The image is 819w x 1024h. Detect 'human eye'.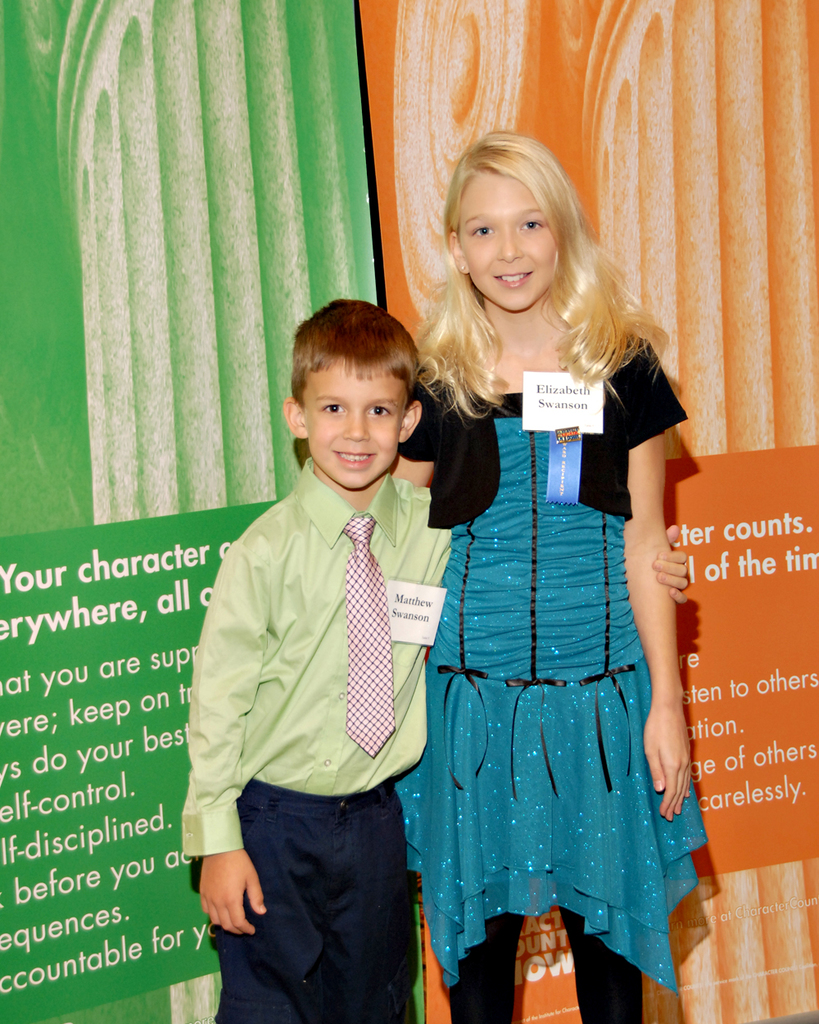
Detection: bbox(369, 402, 398, 419).
